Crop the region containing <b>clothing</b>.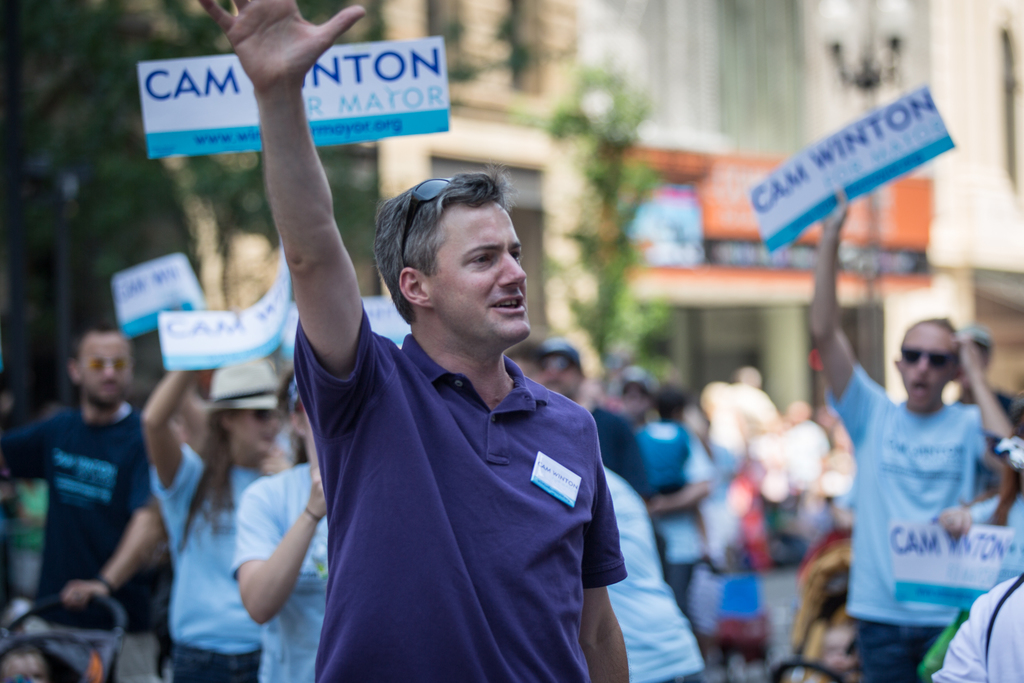
Crop region: detection(276, 278, 643, 677).
